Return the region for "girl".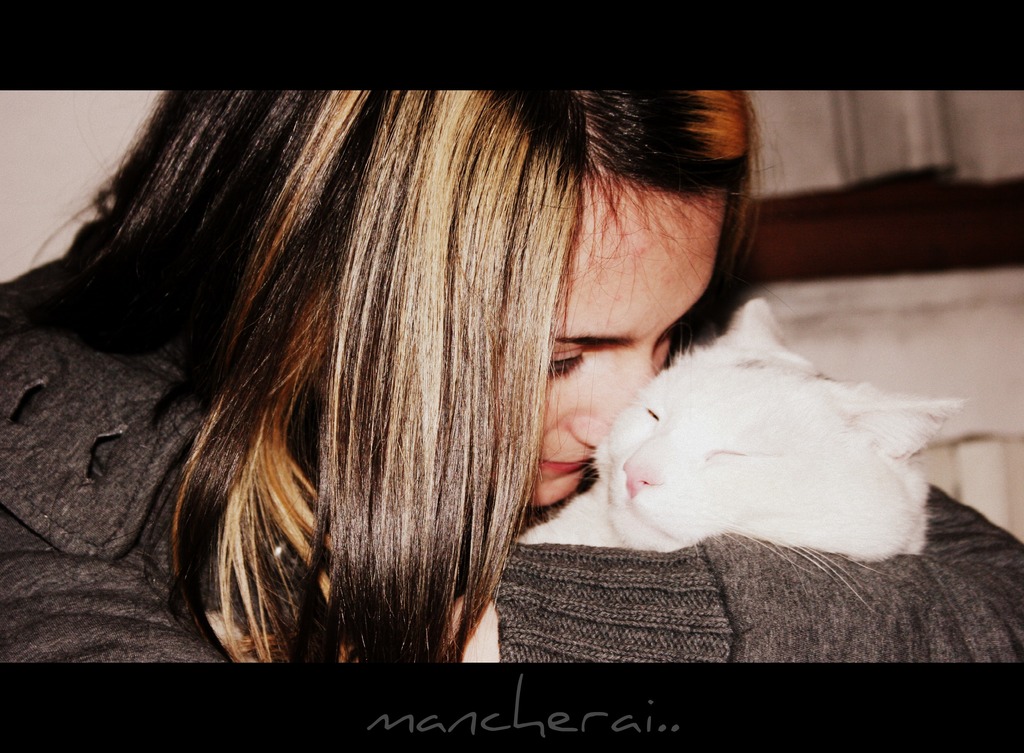
select_region(0, 86, 1023, 665).
